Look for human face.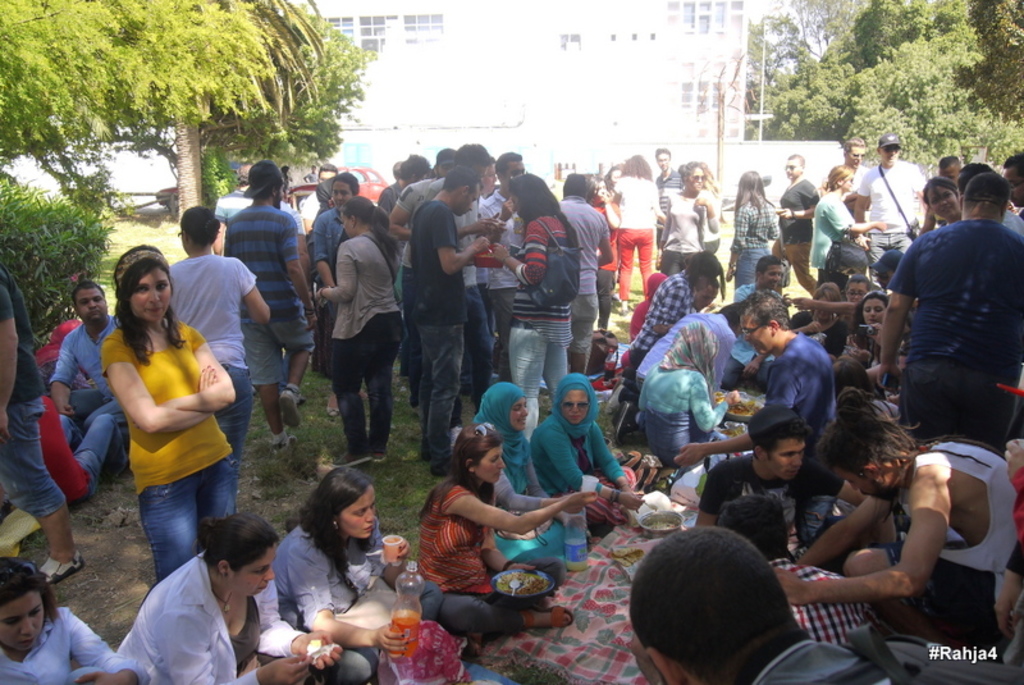
Found: [x1=841, y1=472, x2=895, y2=498].
